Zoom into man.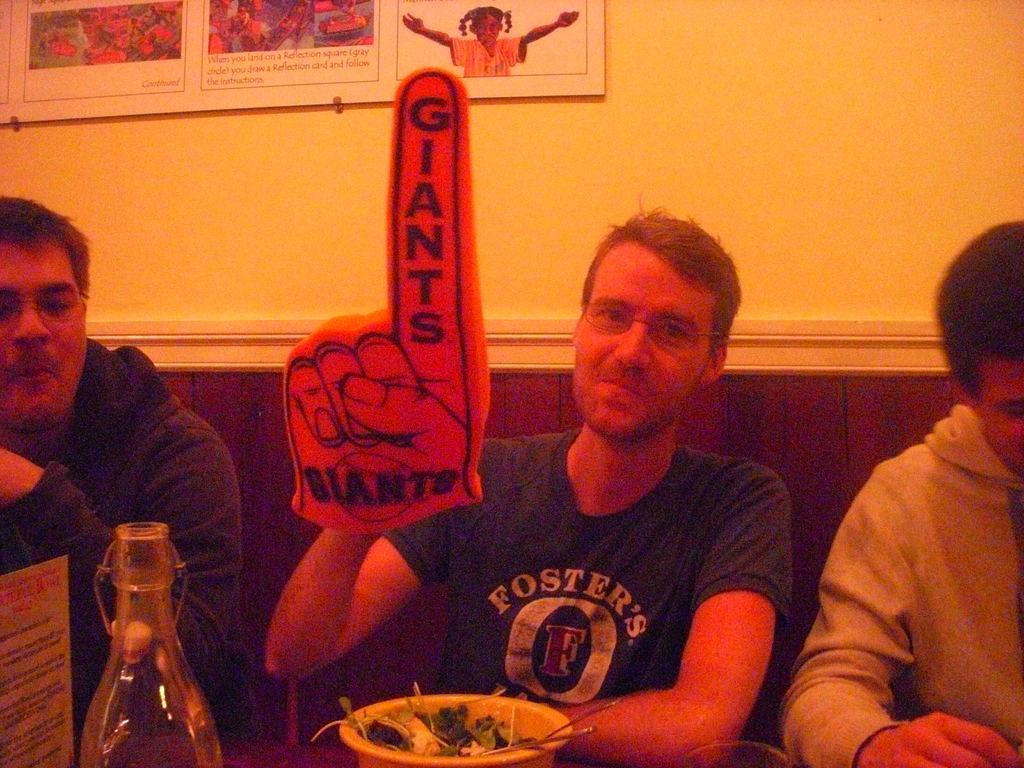
Zoom target: {"left": 262, "top": 211, "right": 795, "bottom": 767}.
